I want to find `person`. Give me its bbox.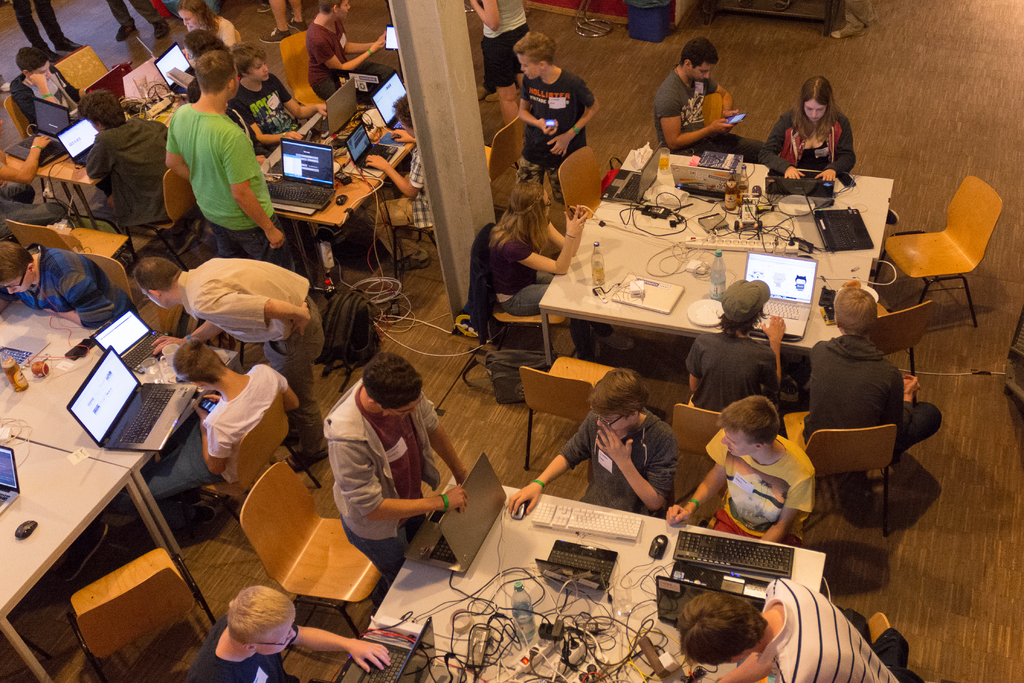
rect(106, 336, 301, 513).
